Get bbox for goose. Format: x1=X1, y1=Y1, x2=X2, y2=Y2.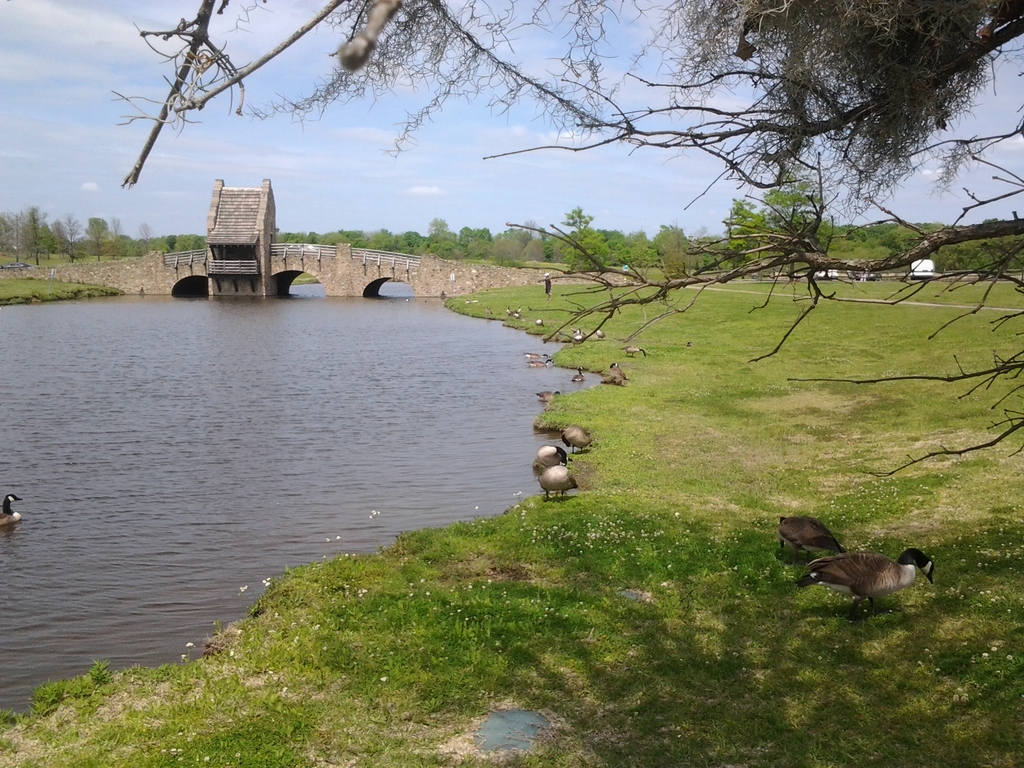
x1=535, y1=388, x2=561, y2=406.
